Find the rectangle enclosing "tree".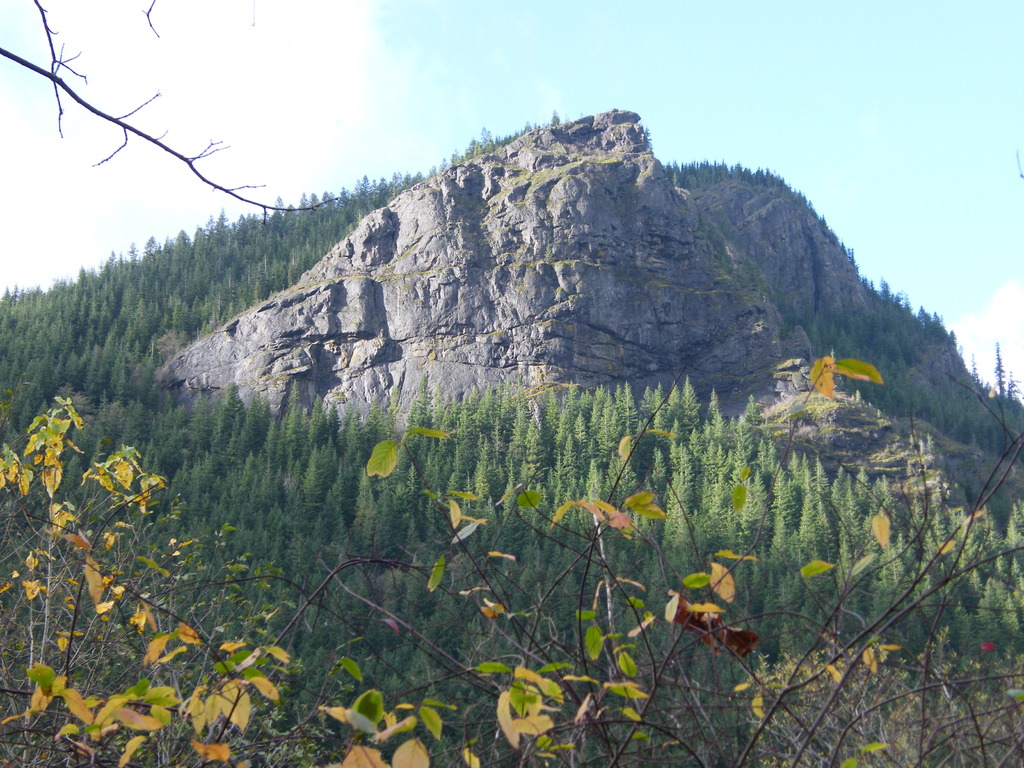
box=[0, 3, 340, 216].
